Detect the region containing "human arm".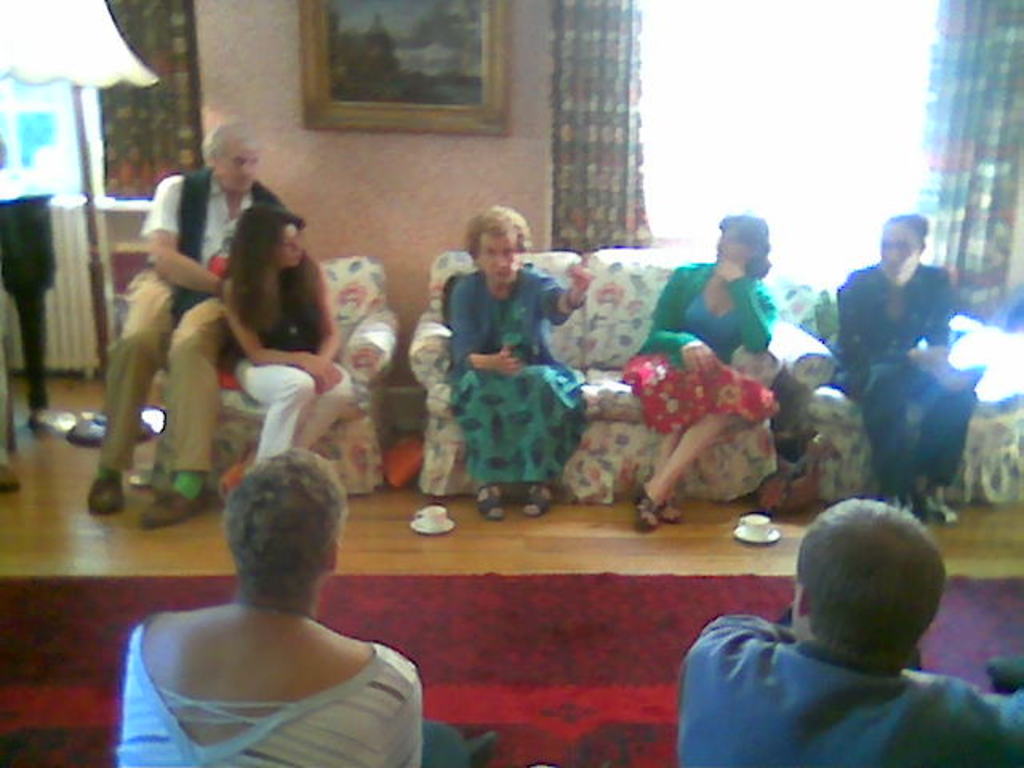
[left=725, top=248, right=778, bottom=352].
